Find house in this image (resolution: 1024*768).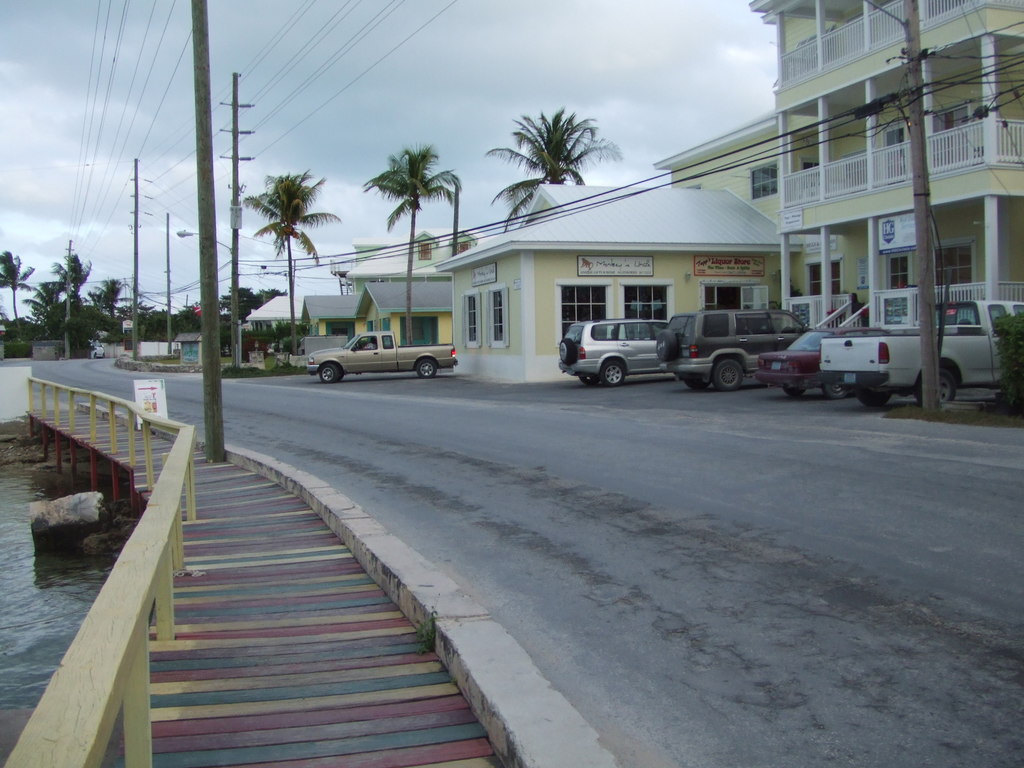
[765, 0, 1023, 371].
